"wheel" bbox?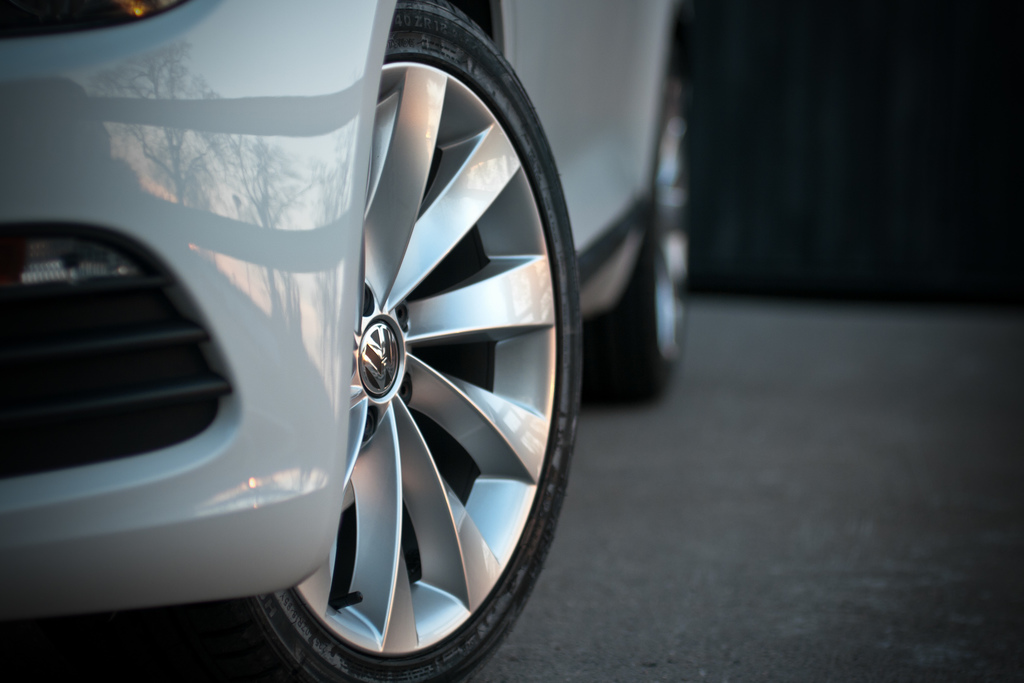
select_region(582, 82, 701, 409)
